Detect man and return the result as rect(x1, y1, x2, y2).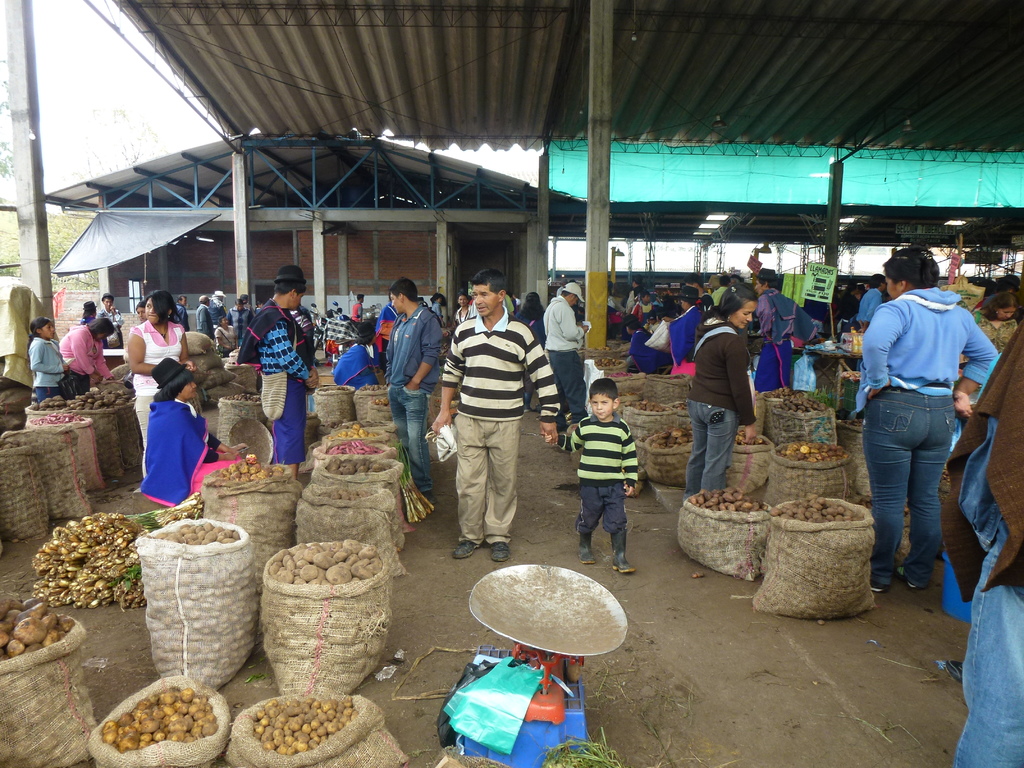
rect(227, 297, 252, 348).
